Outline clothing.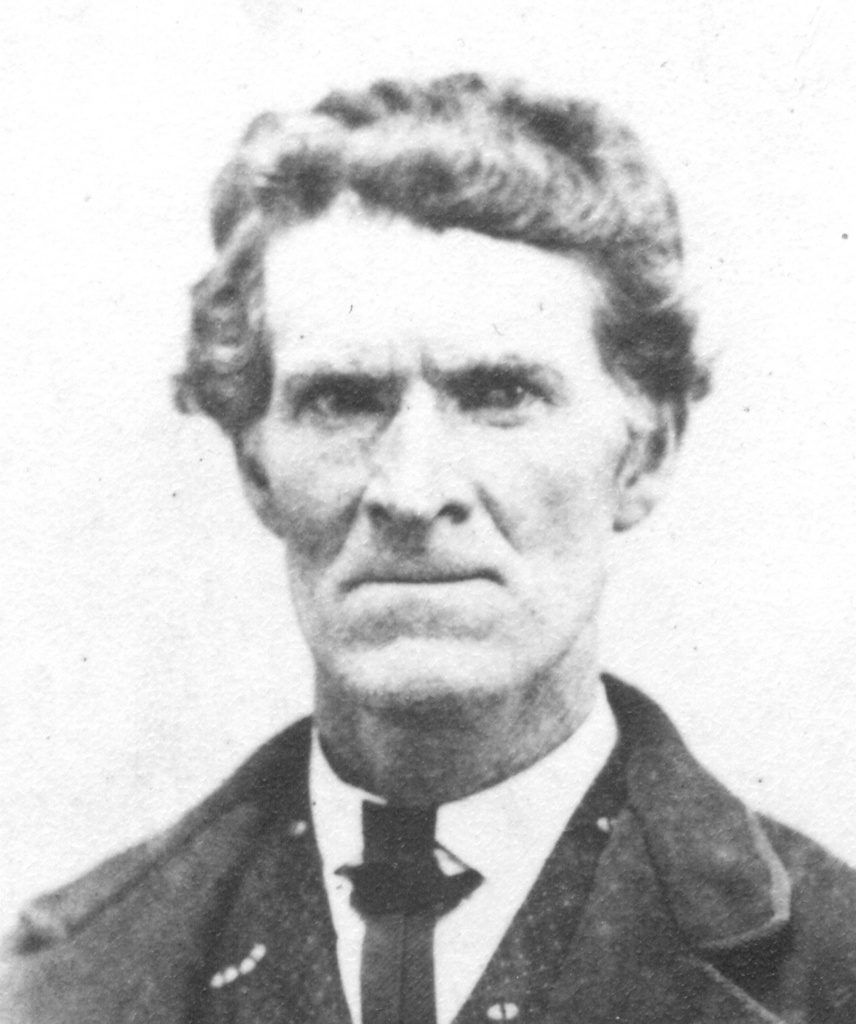
Outline: x1=0, y1=674, x2=855, y2=1023.
